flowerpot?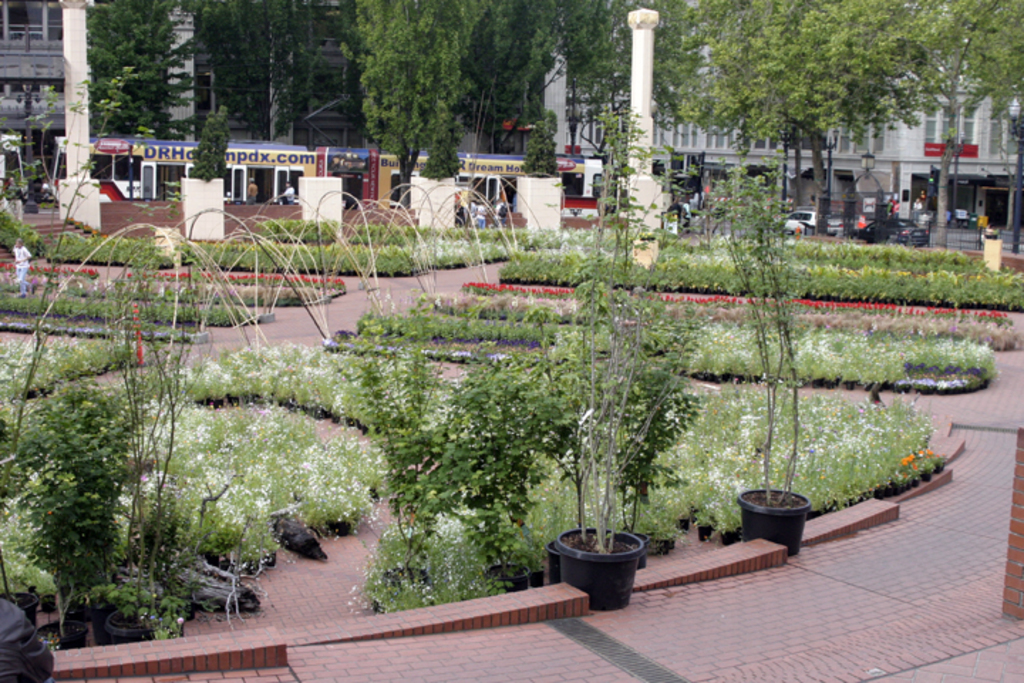
x1=36, y1=628, x2=87, y2=652
